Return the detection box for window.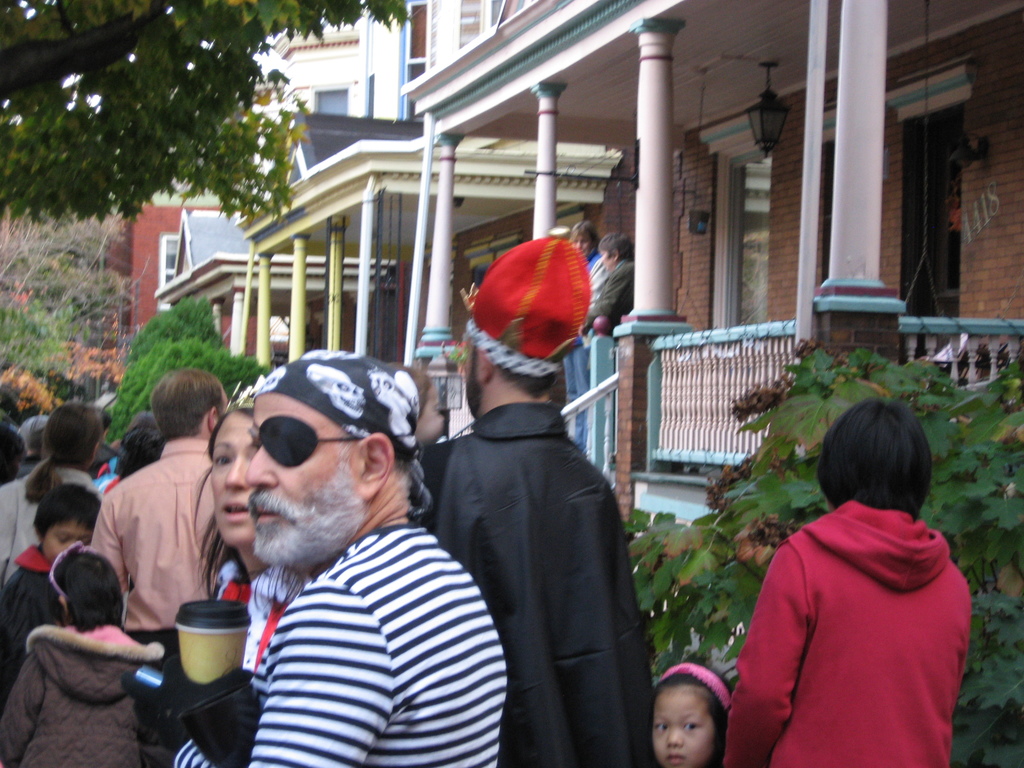
{"left": 899, "top": 102, "right": 963, "bottom": 323}.
